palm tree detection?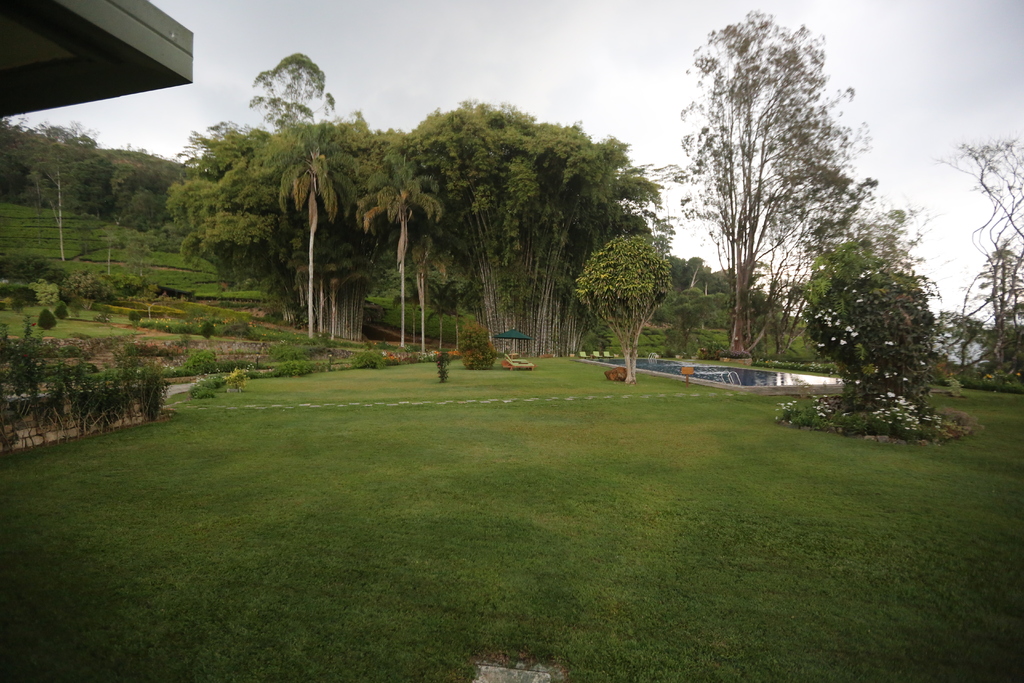
<region>497, 158, 544, 356</region>
